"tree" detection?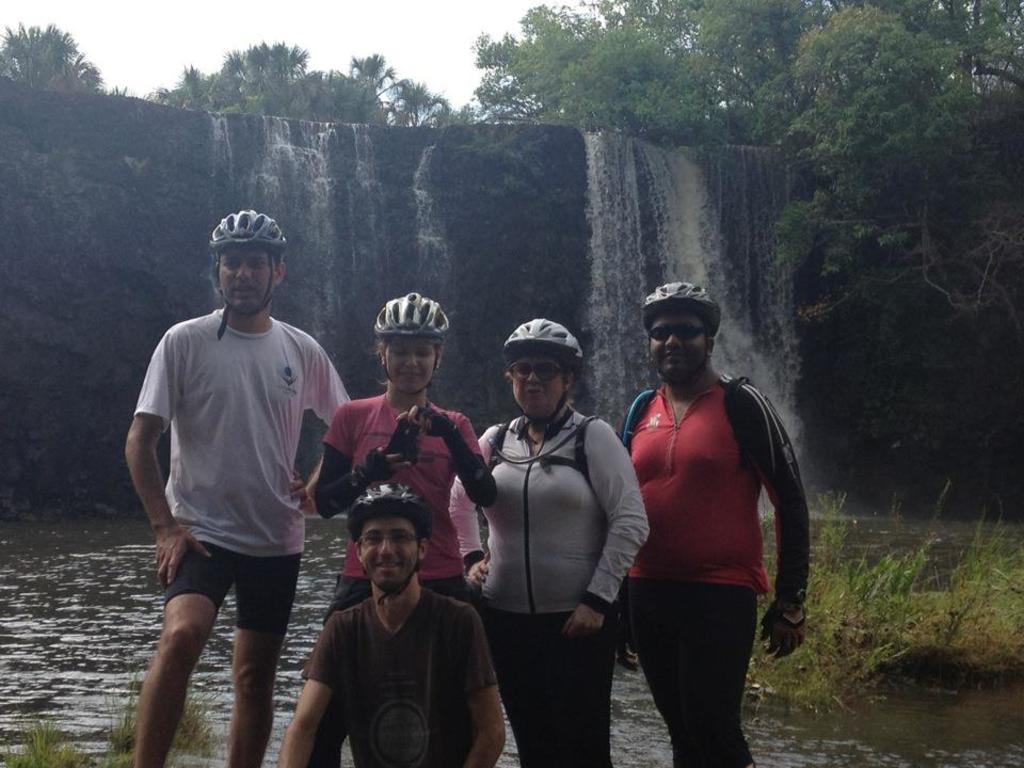
bbox=[142, 33, 487, 132]
